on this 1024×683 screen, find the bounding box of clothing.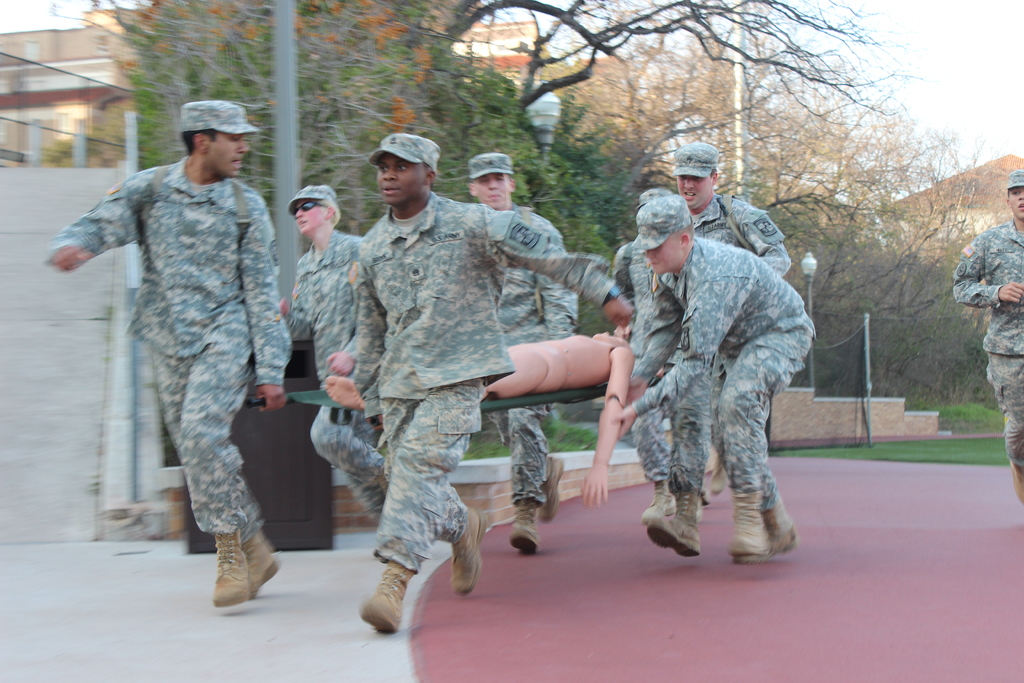
Bounding box: [left=487, top=201, right=579, bottom=495].
